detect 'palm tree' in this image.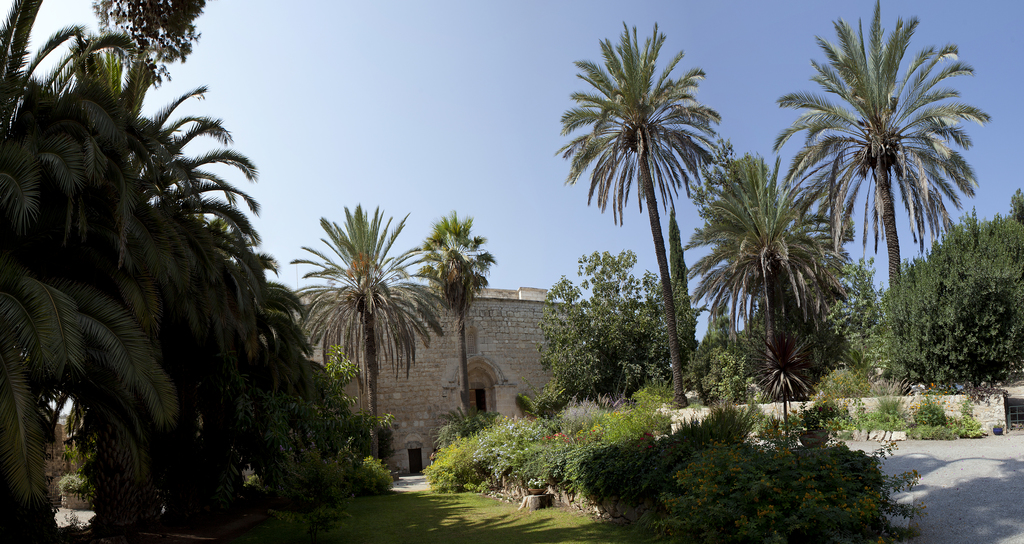
Detection: select_region(0, 263, 67, 456).
